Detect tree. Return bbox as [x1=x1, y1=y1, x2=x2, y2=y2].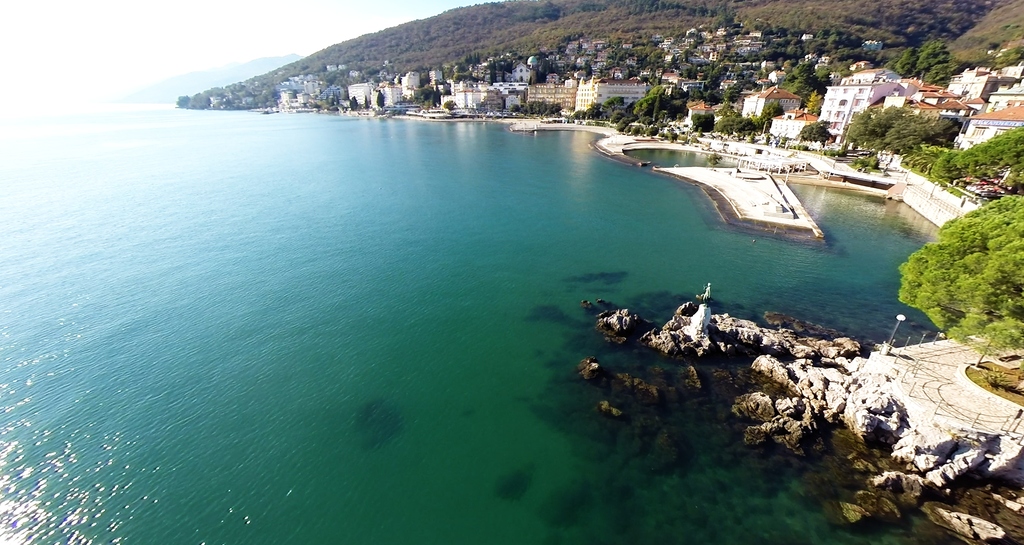
[x1=600, y1=38, x2=668, y2=86].
